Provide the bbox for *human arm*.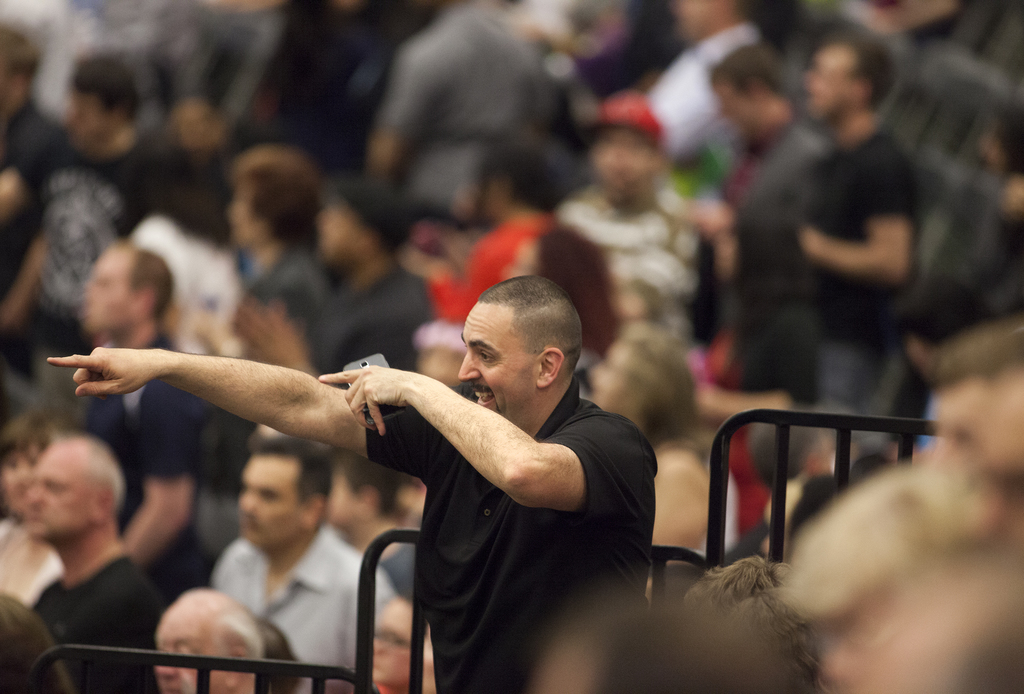
locate(398, 226, 541, 326).
